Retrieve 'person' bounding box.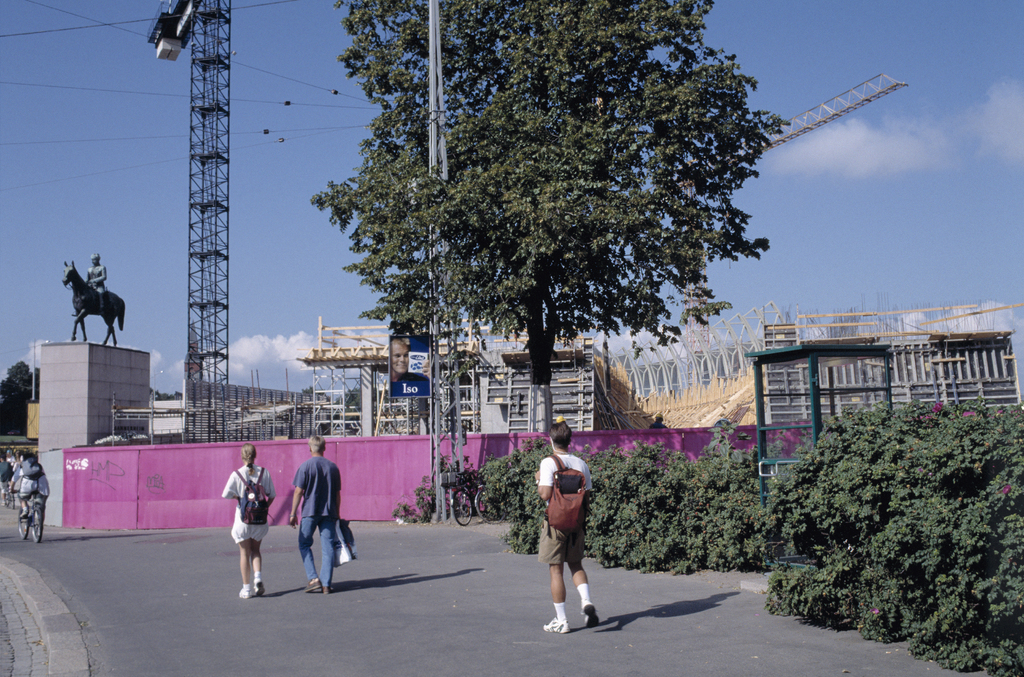
Bounding box: [left=81, top=256, right=107, bottom=303].
